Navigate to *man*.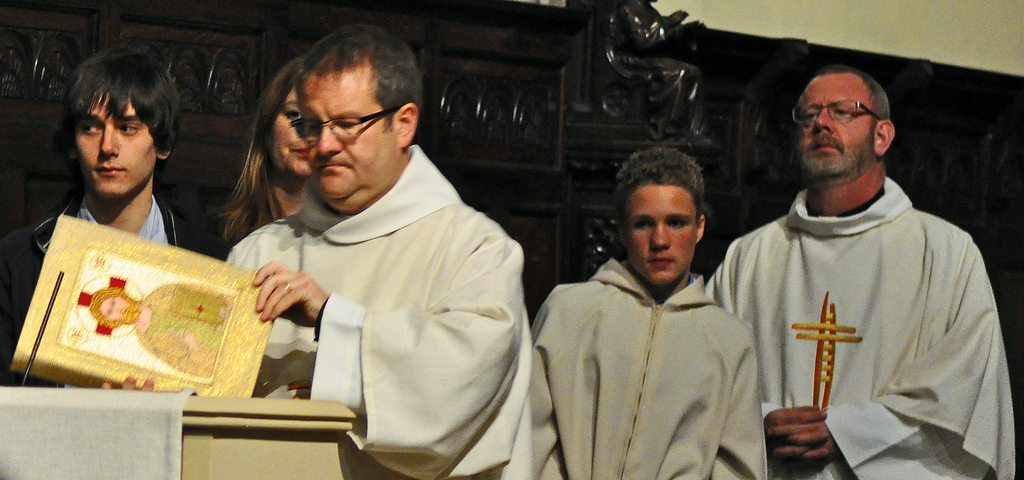
Navigation target: <bbox>704, 68, 1014, 479</bbox>.
